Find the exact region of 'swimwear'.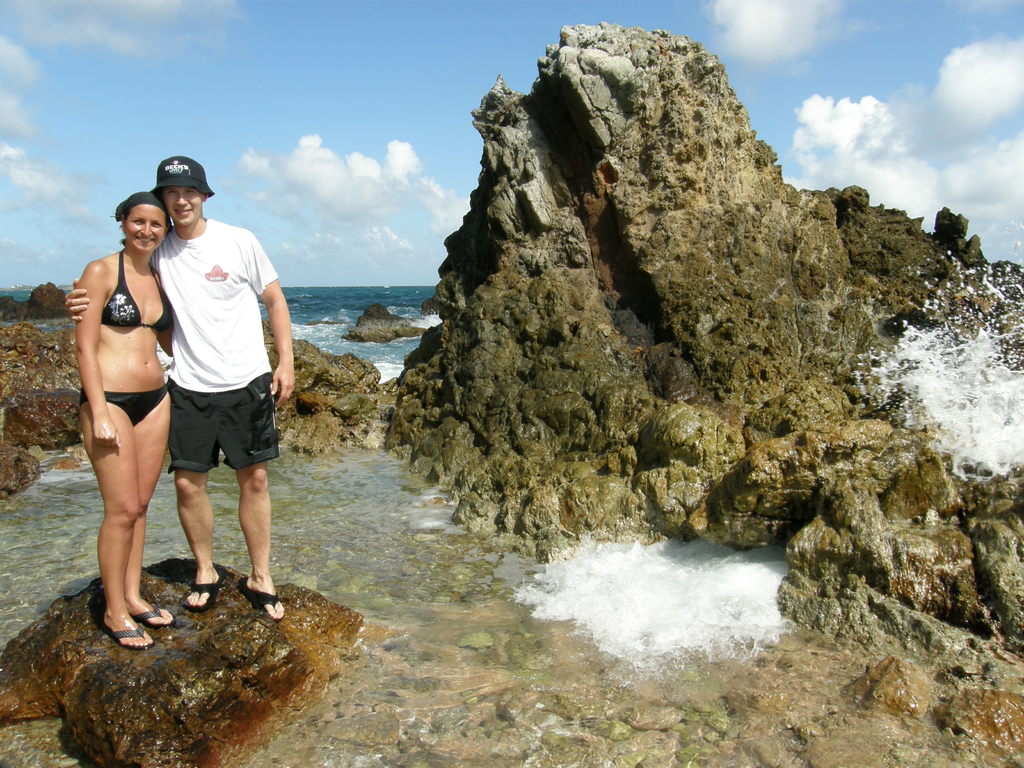
Exact region: pyautogui.locateOnScreen(79, 386, 172, 424).
